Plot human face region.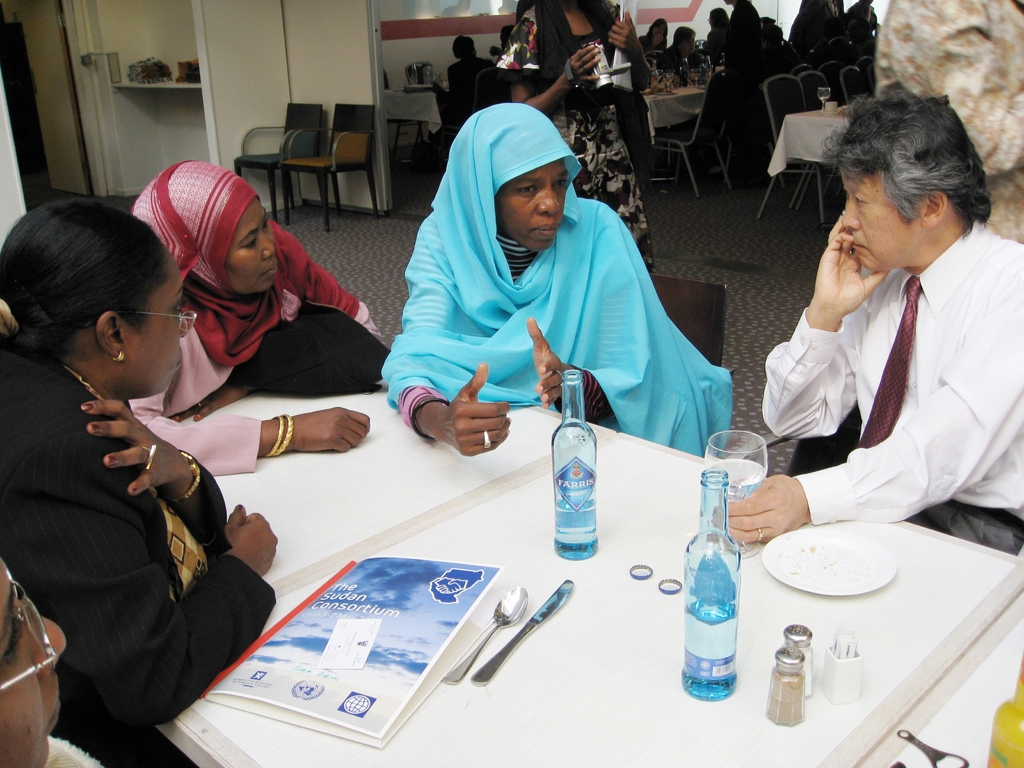
Plotted at box(125, 255, 187, 397).
